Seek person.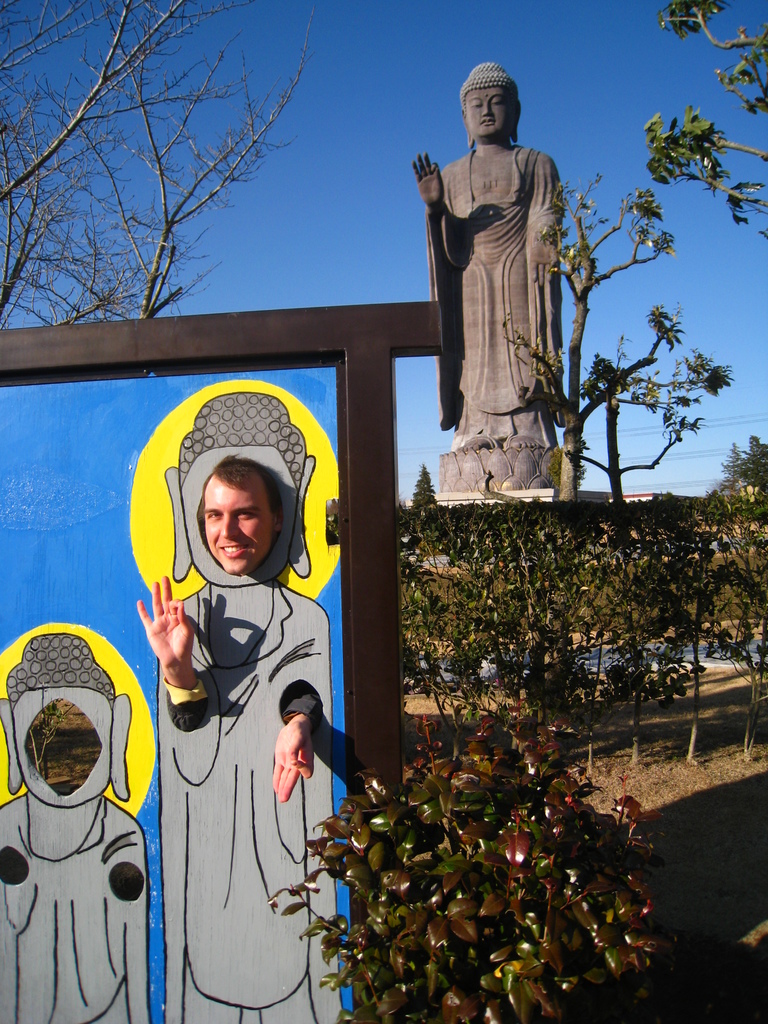
[x1=131, y1=391, x2=332, y2=1023].
